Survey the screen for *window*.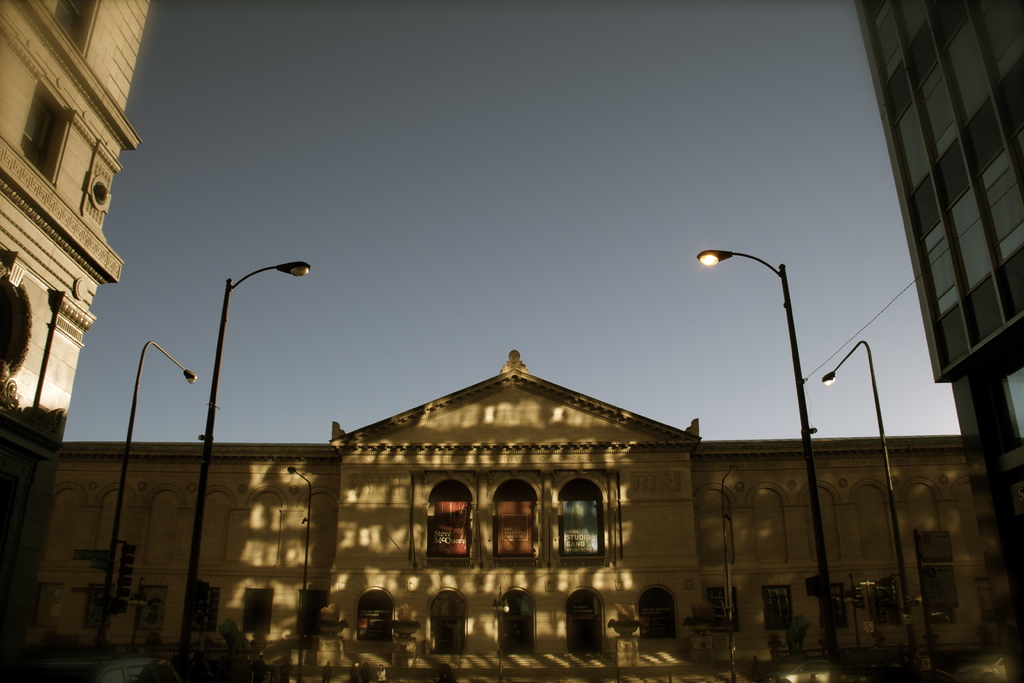
Survey found: l=976, t=577, r=995, b=620.
